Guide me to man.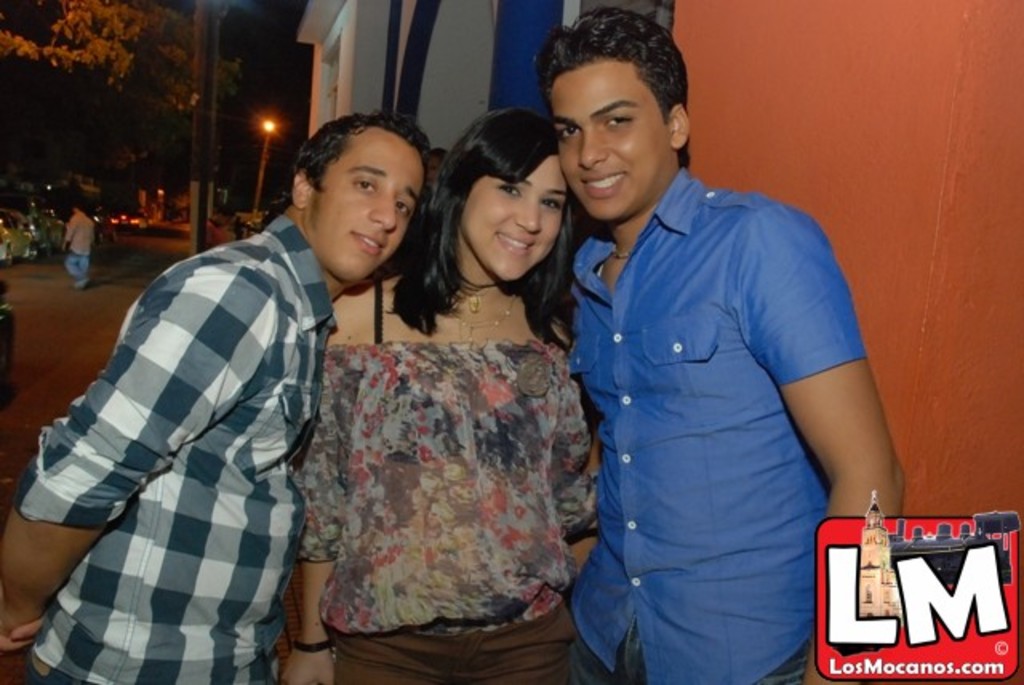
Guidance: box(59, 200, 96, 291).
